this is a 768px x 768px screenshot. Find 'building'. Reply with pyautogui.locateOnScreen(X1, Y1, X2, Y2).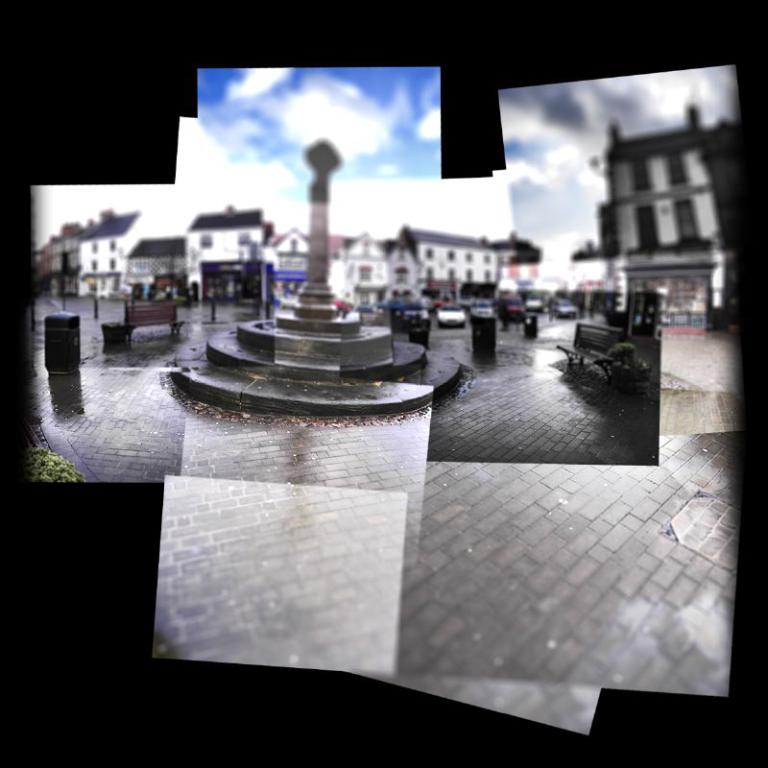
pyautogui.locateOnScreen(566, 93, 748, 340).
